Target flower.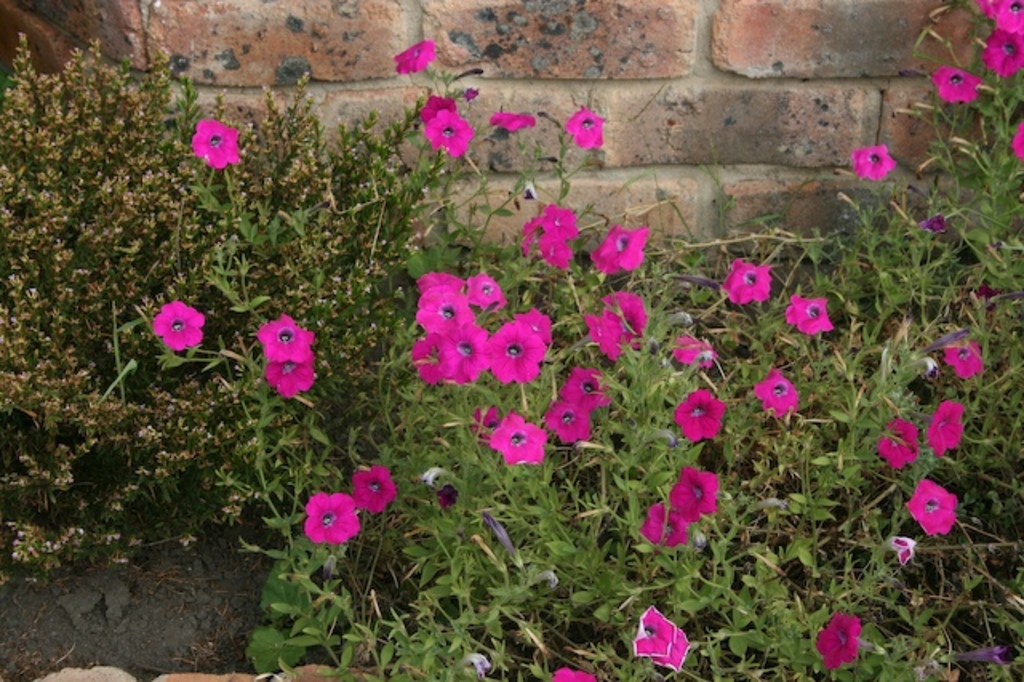
Target region: 424/110/475/160.
